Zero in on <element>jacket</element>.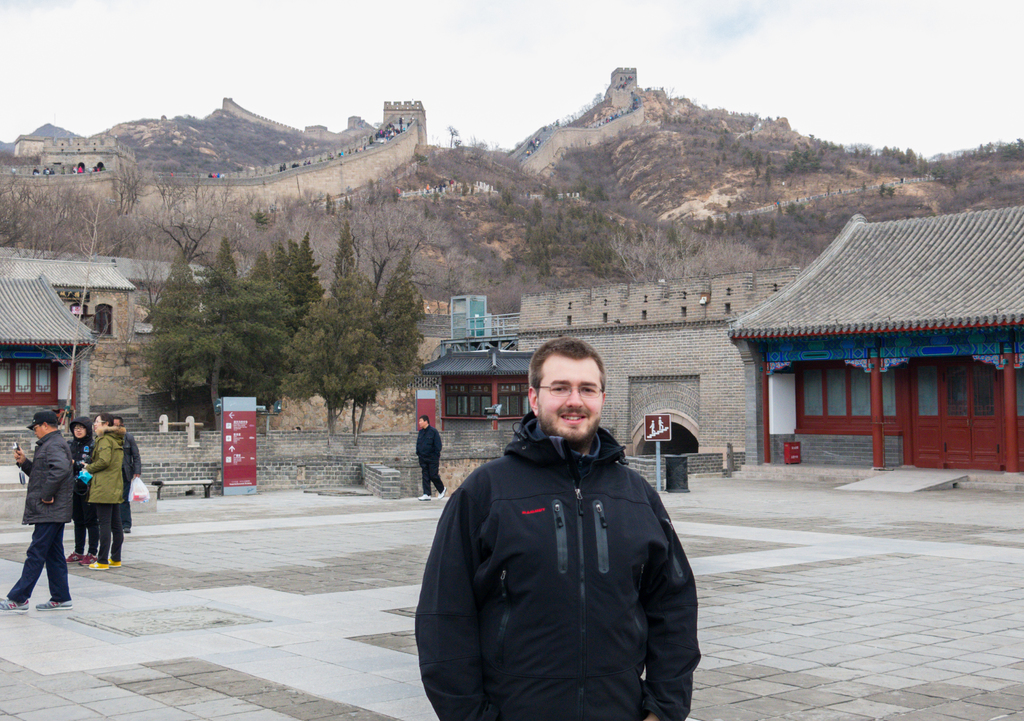
Zeroed in: [x1=84, y1=432, x2=127, y2=507].
